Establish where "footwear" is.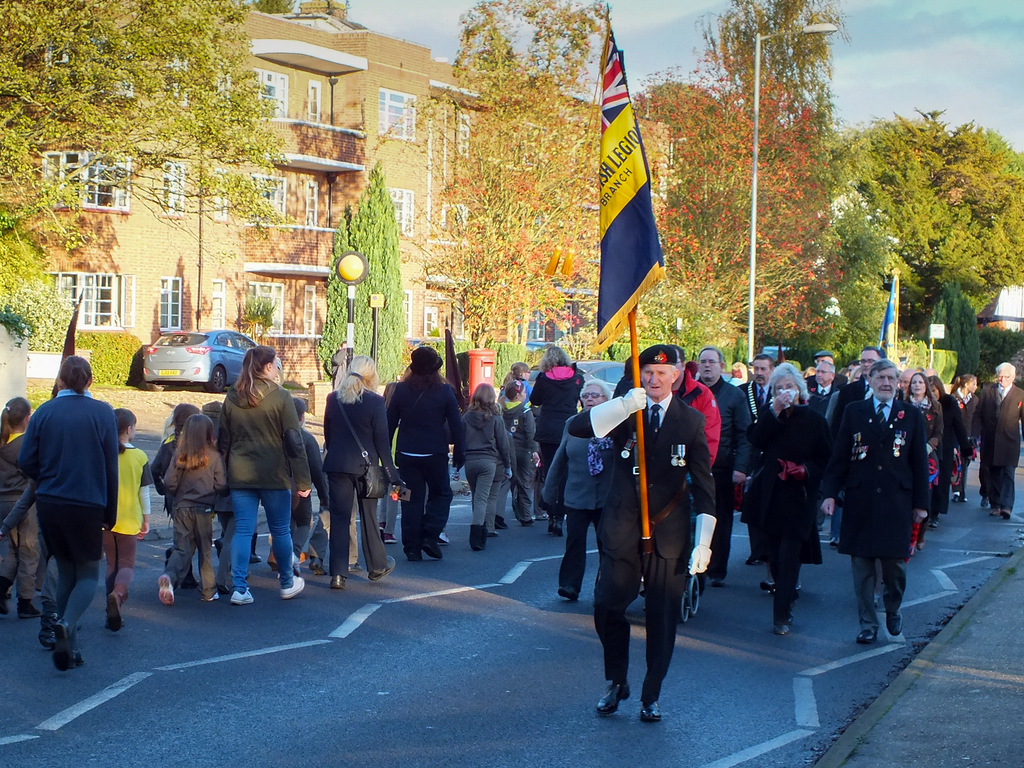
Established at 307,553,330,575.
